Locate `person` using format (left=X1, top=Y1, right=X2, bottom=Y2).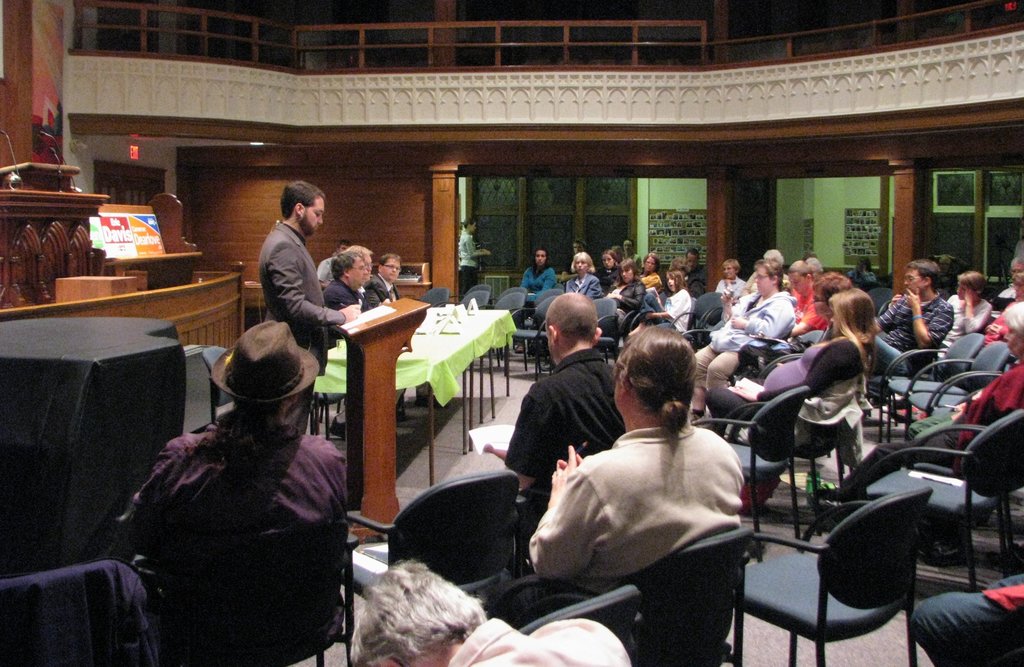
(left=600, top=247, right=623, bottom=300).
